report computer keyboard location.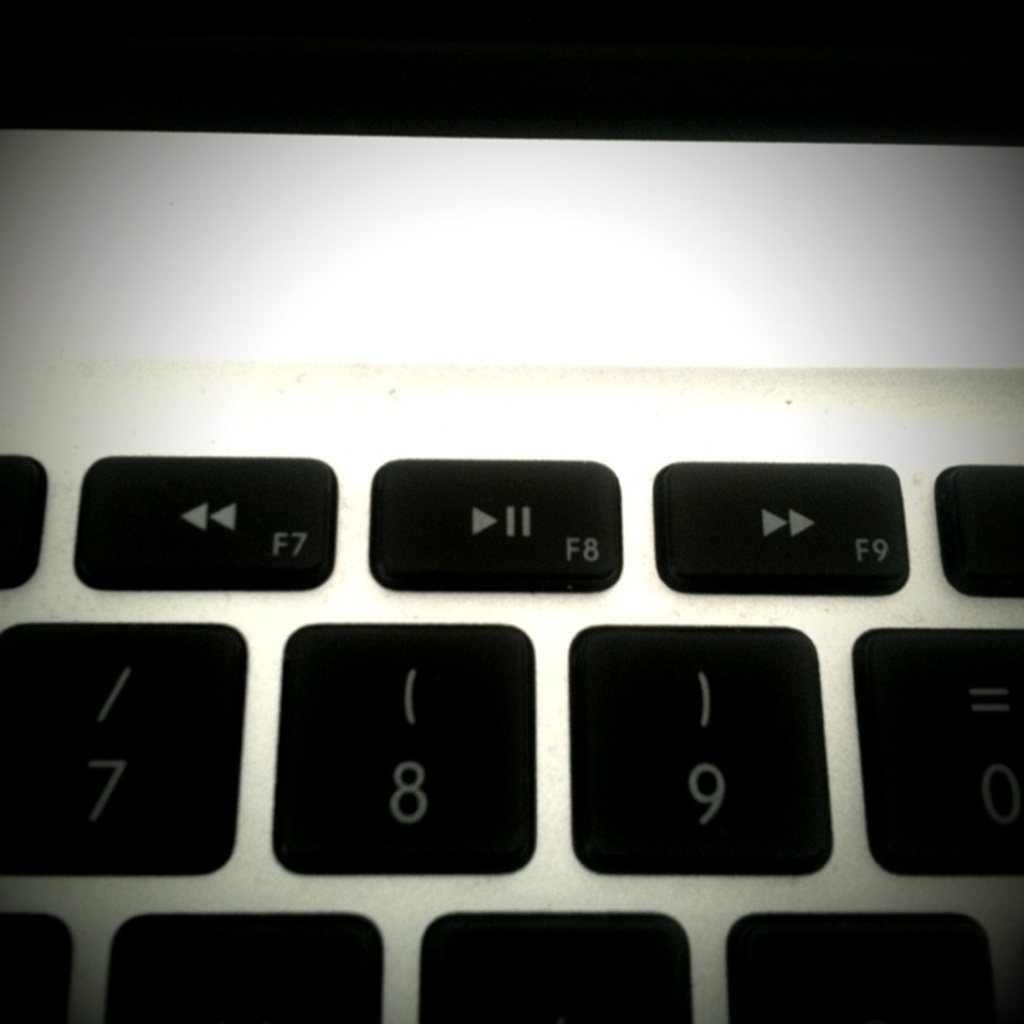
Report: {"left": 0, "top": 452, "right": 1023, "bottom": 1023}.
